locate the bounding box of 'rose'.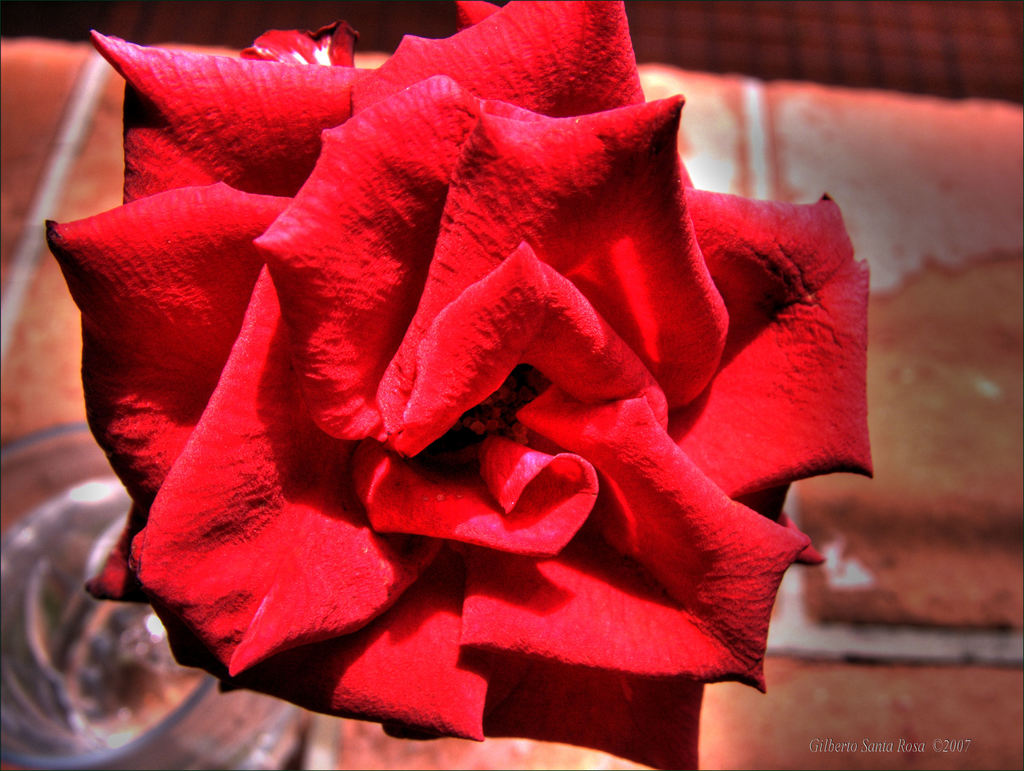
Bounding box: 45, 0, 874, 770.
